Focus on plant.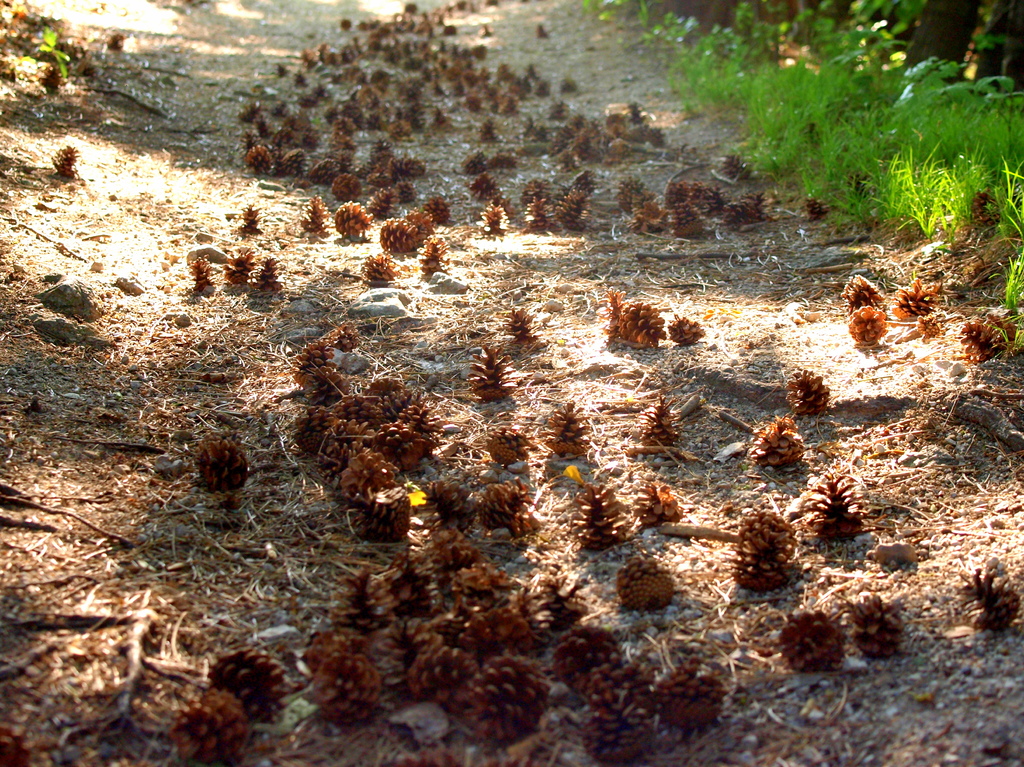
Focused at region(634, 477, 687, 529).
